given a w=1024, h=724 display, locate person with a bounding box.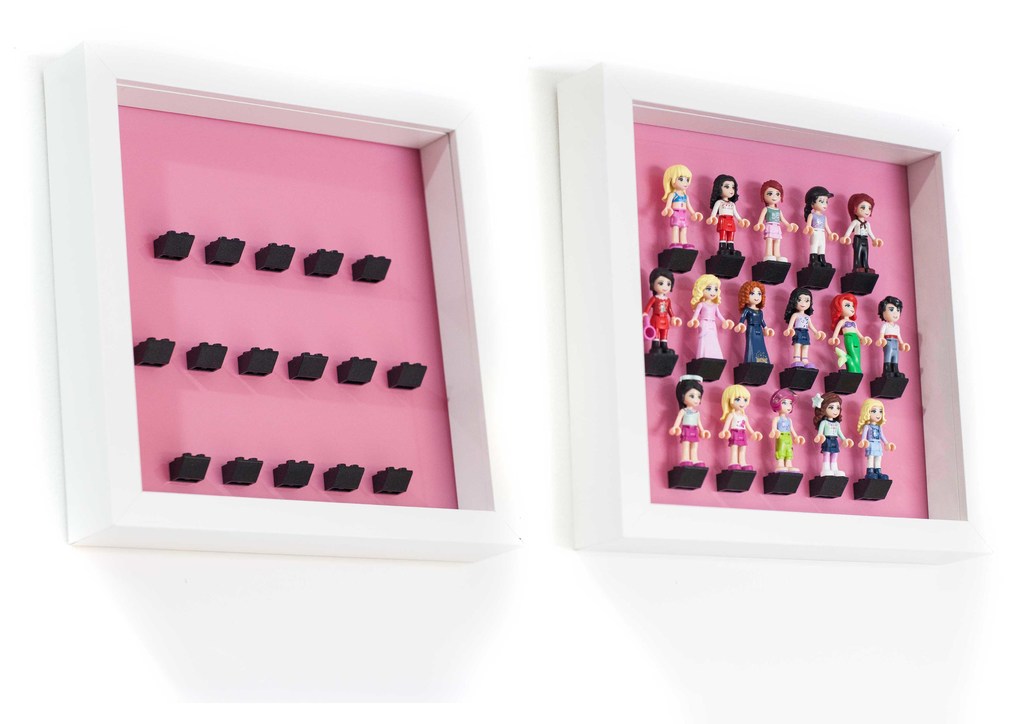
Located: (734,277,778,370).
